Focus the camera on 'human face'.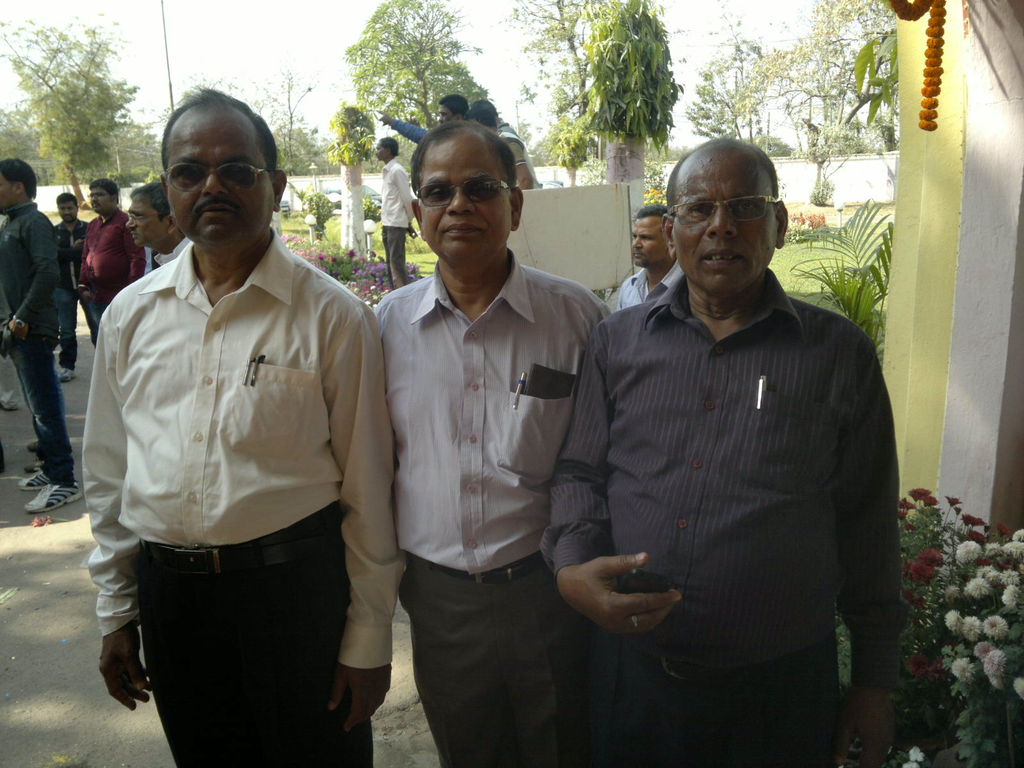
Focus region: (x1=58, y1=203, x2=78, y2=223).
